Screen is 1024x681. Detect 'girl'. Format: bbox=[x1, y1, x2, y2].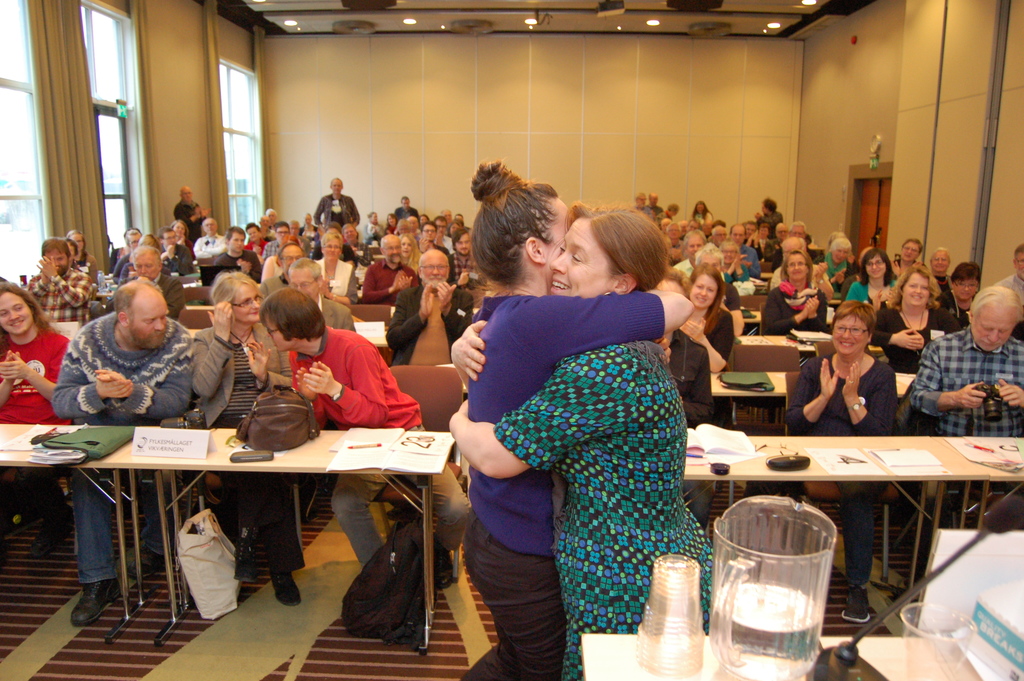
bbox=[664, 274, 737, 425].
